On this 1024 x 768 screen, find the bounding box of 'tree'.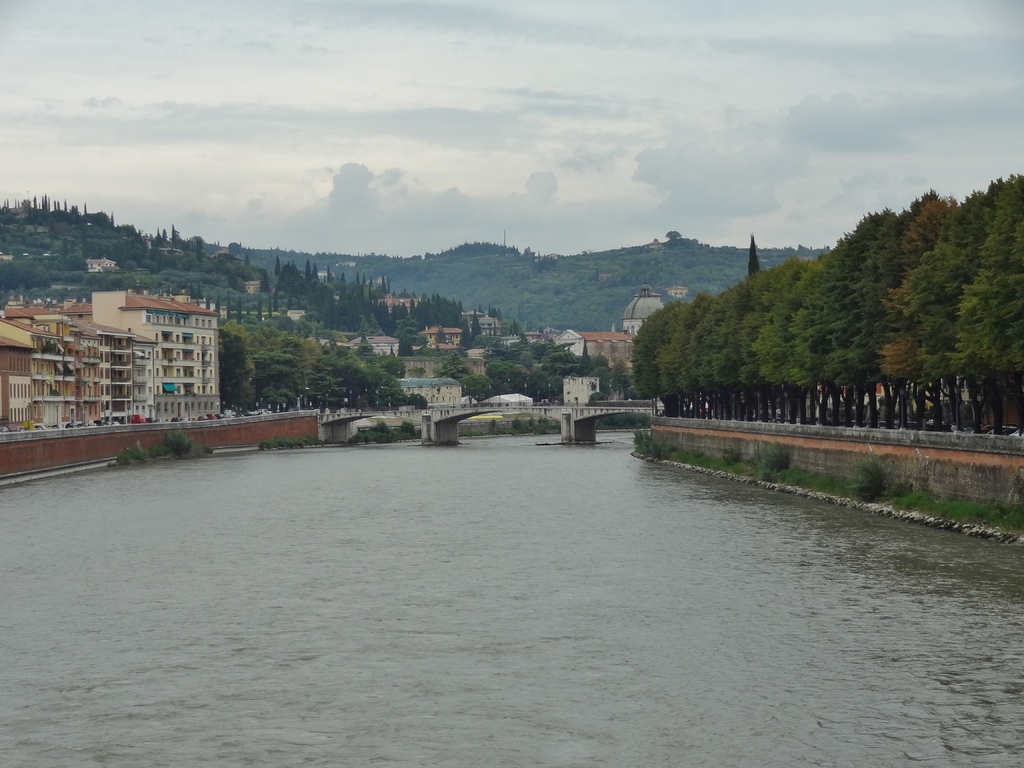
Bounding box: <region>460, 372, 496, 403</region>.
